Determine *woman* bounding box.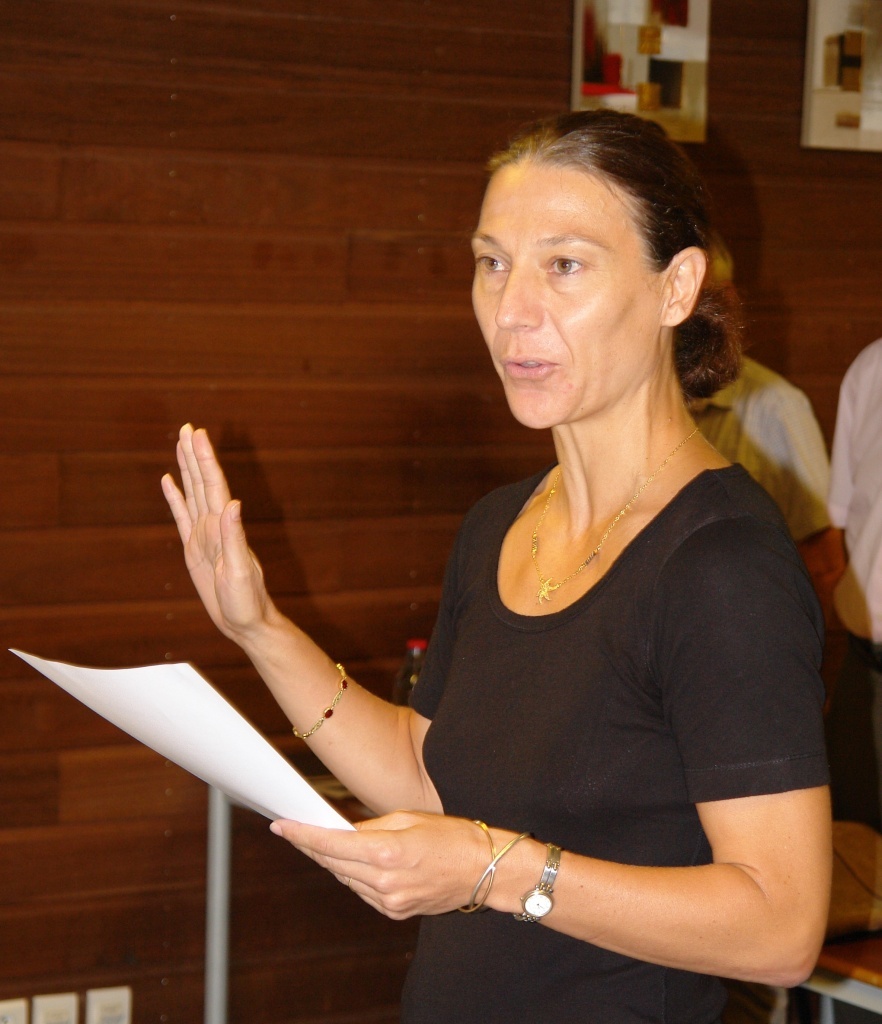
Determined: <box>160,122,844,1023</box>.
